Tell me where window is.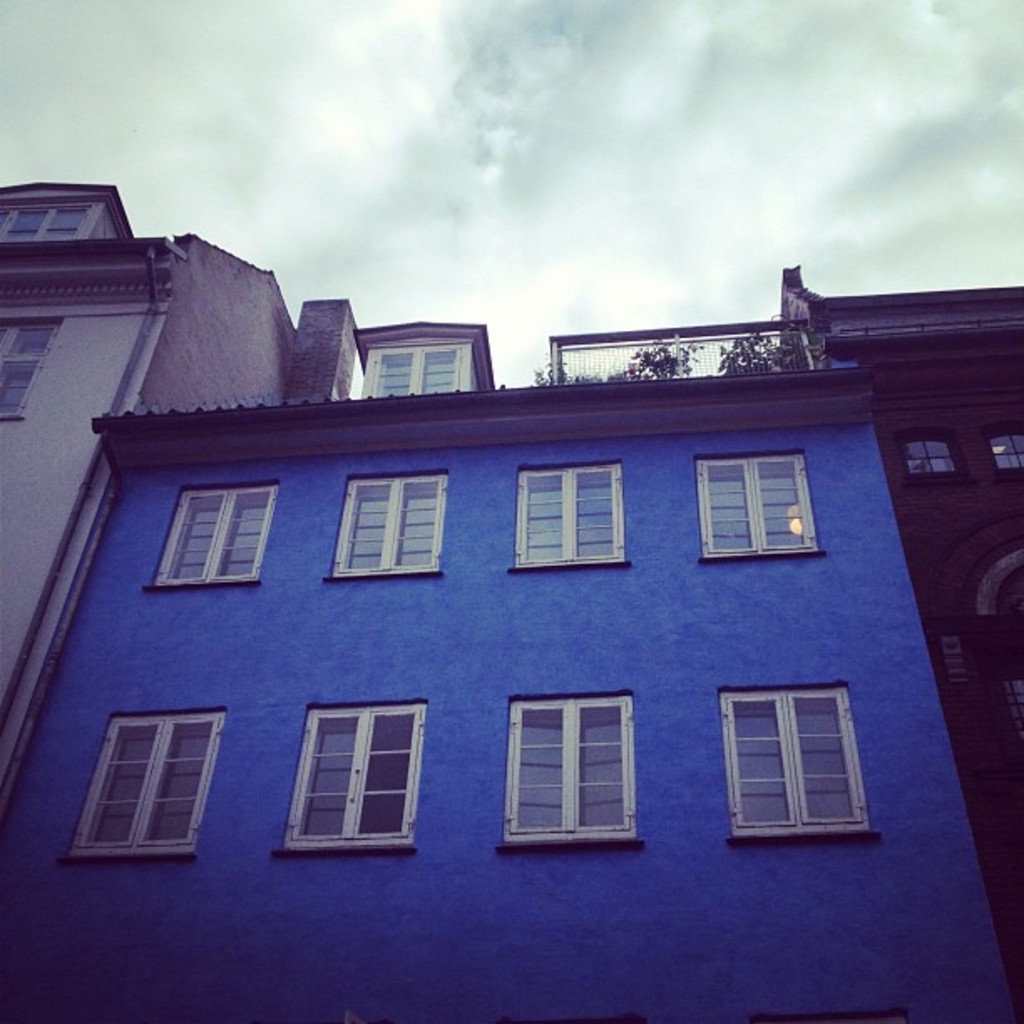
window is at 371/350/474/402.
